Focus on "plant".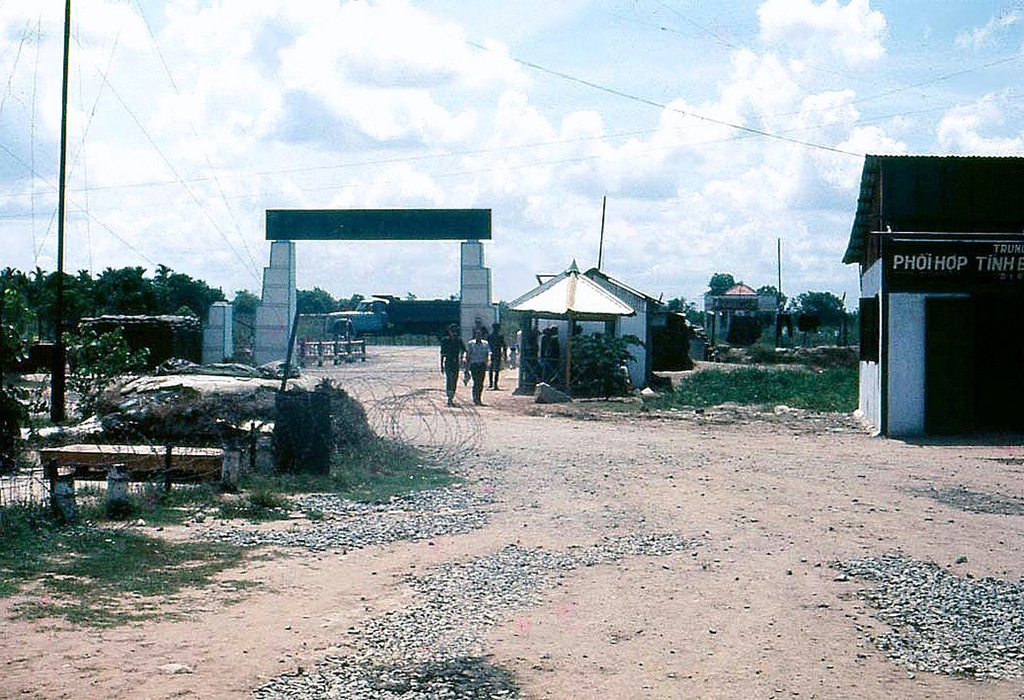
Focused at bbox=(48, 385, 286, 477).
